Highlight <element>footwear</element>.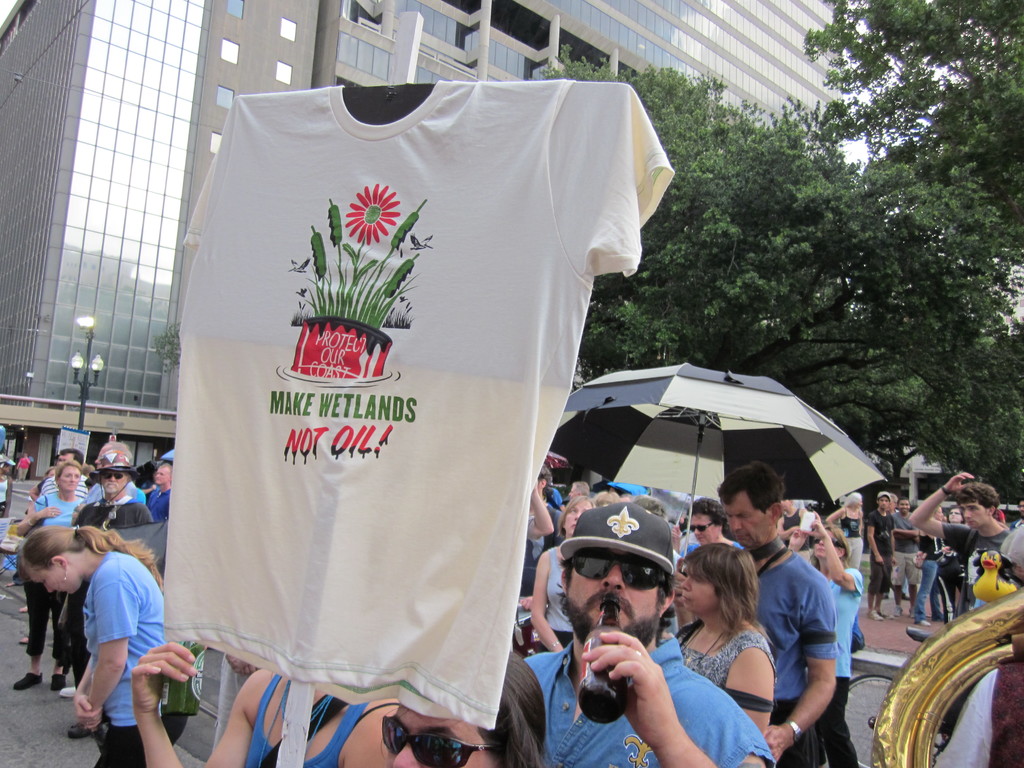
Highlighted region: x1=60, y1=683, x2=75, y2=696.
